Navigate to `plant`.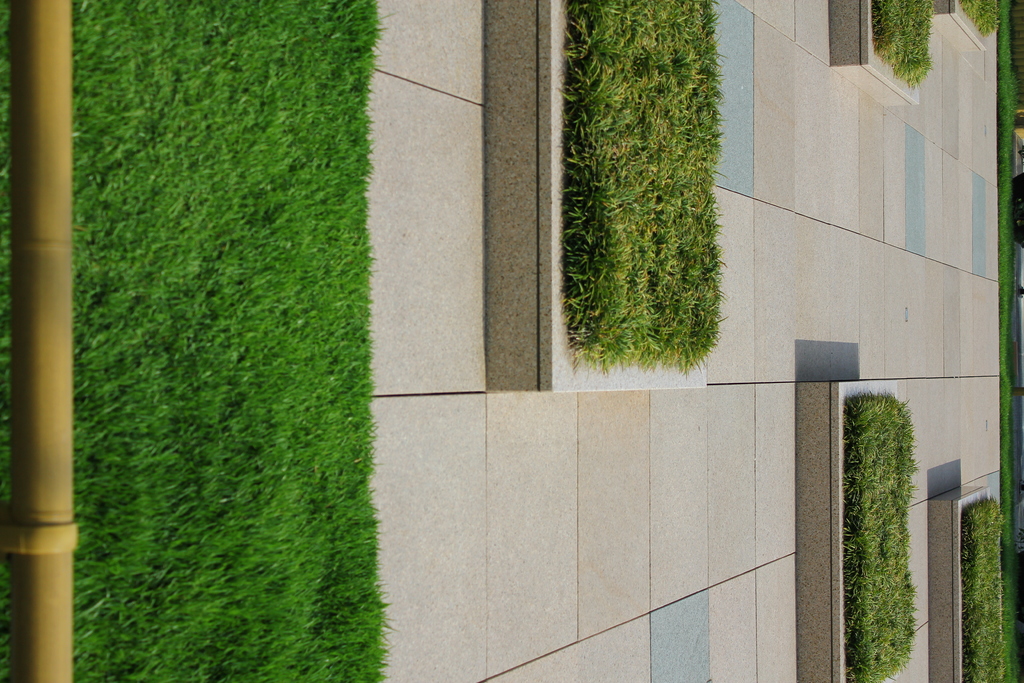
Navigation target: {"left": 557, "top": 24, "right": 733, "bottom": 351}.
